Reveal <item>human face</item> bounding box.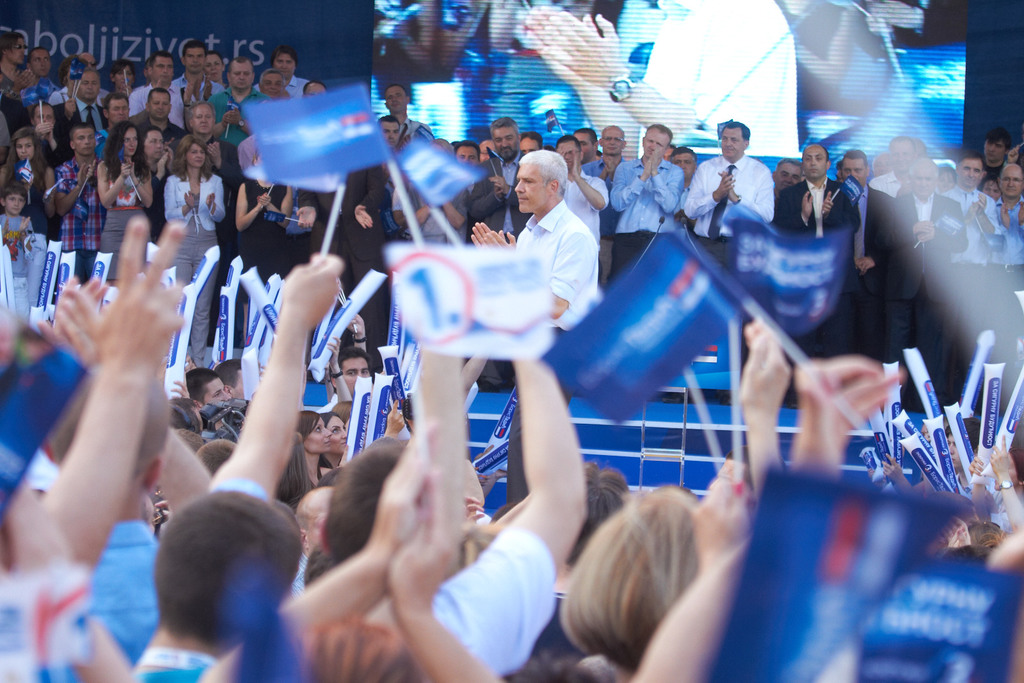
Revealed: [601, 128, 623, 153].
